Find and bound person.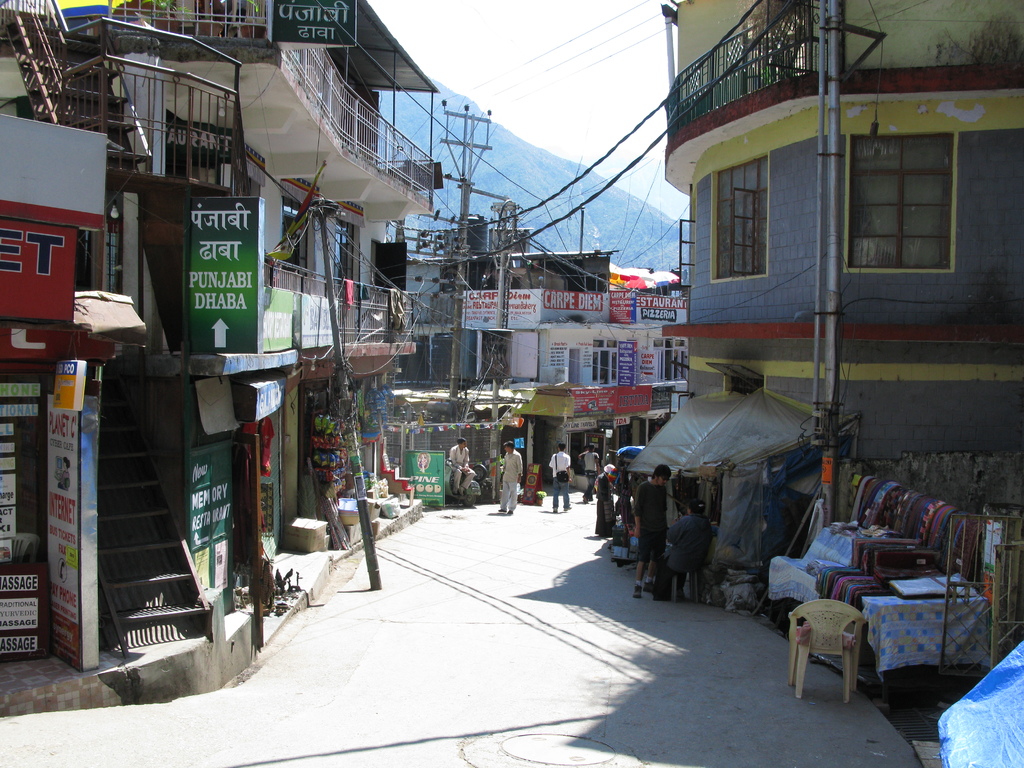
Bound: locate(580, 442, 602, 508).
